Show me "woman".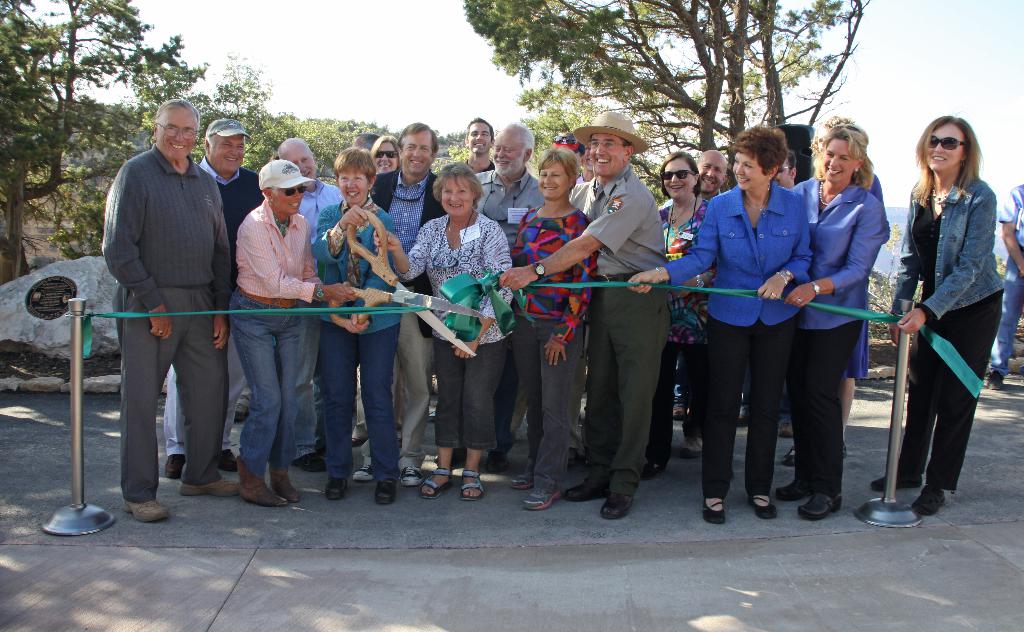
"woman" is here: crop(373, 159, 516, 500).
